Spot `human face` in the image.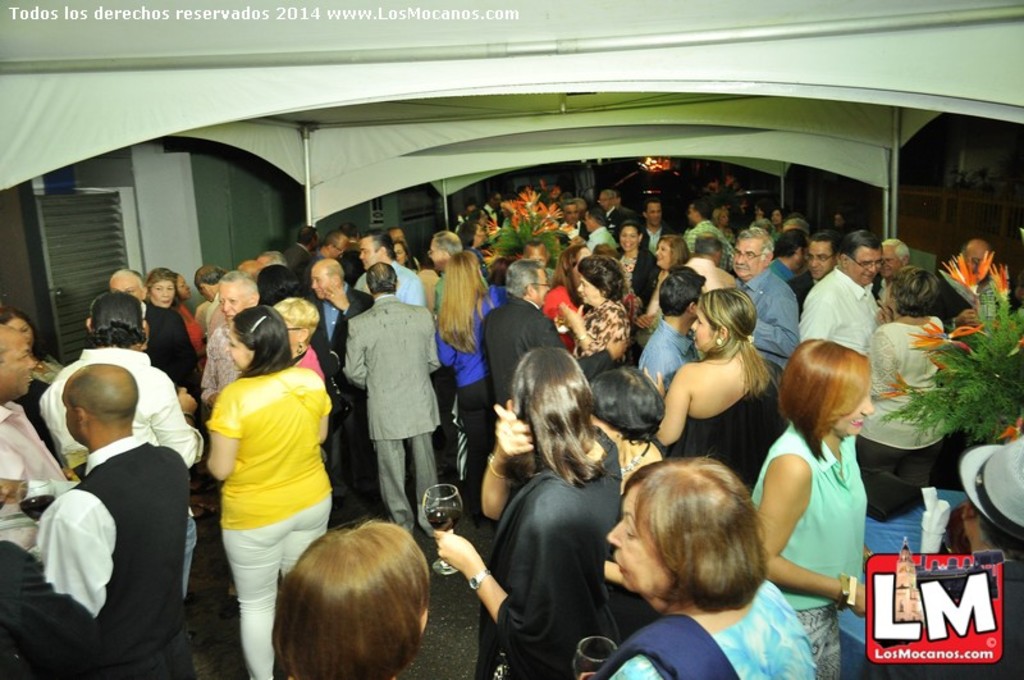
`human face` found at select_region(598, 196, 612, 210).
